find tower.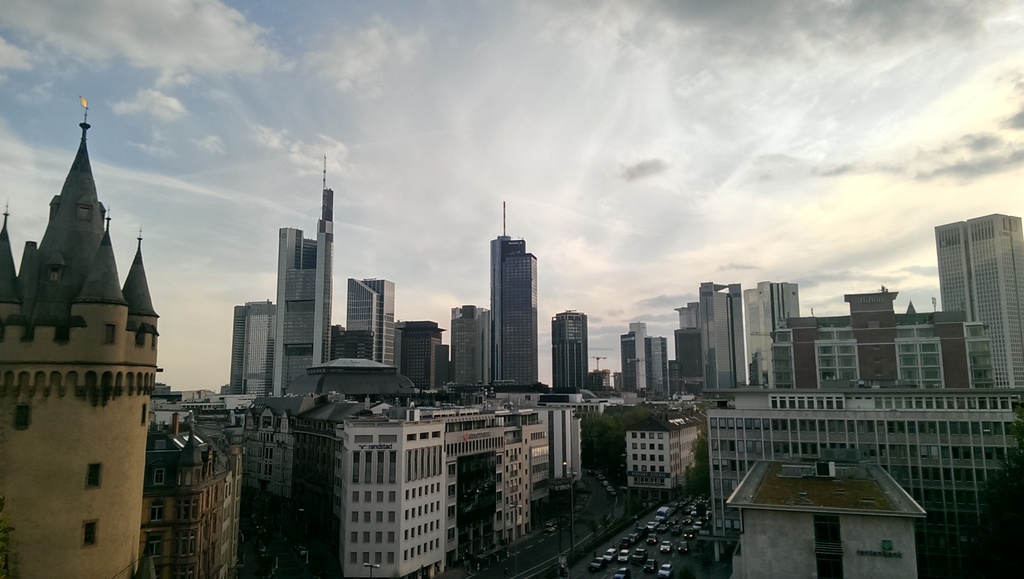
bbox=(397, 314, 445, 395).
